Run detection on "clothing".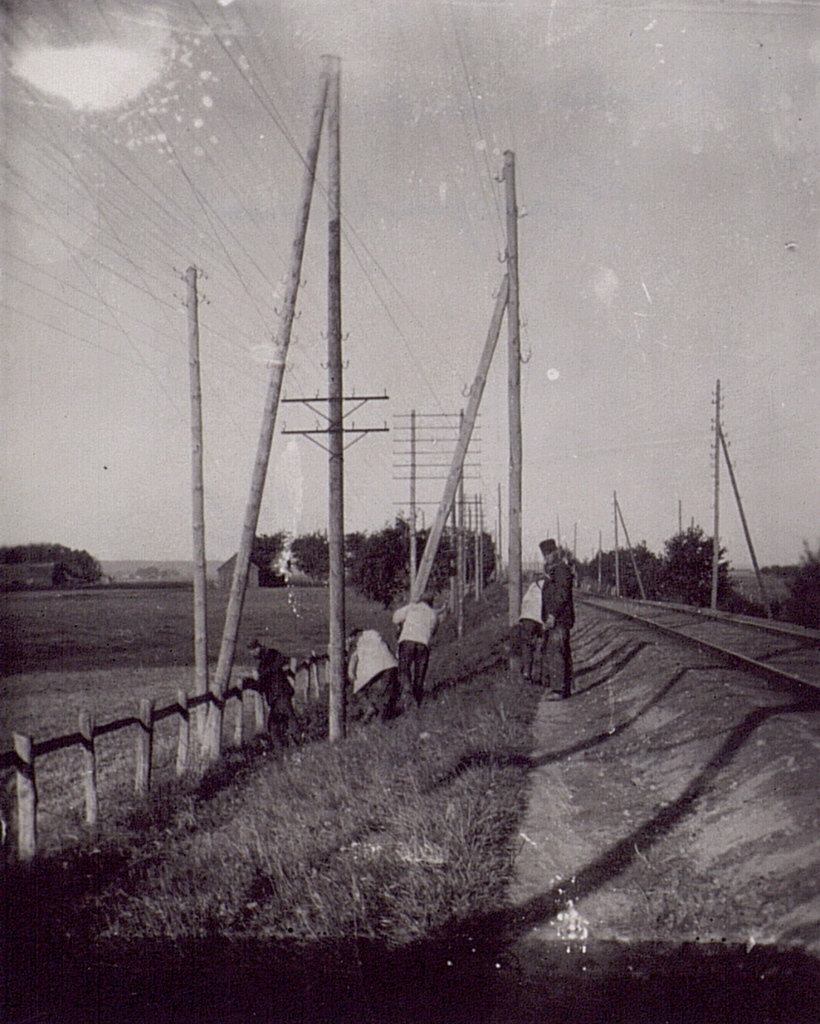
Result: 513, 578, 547, 666.
